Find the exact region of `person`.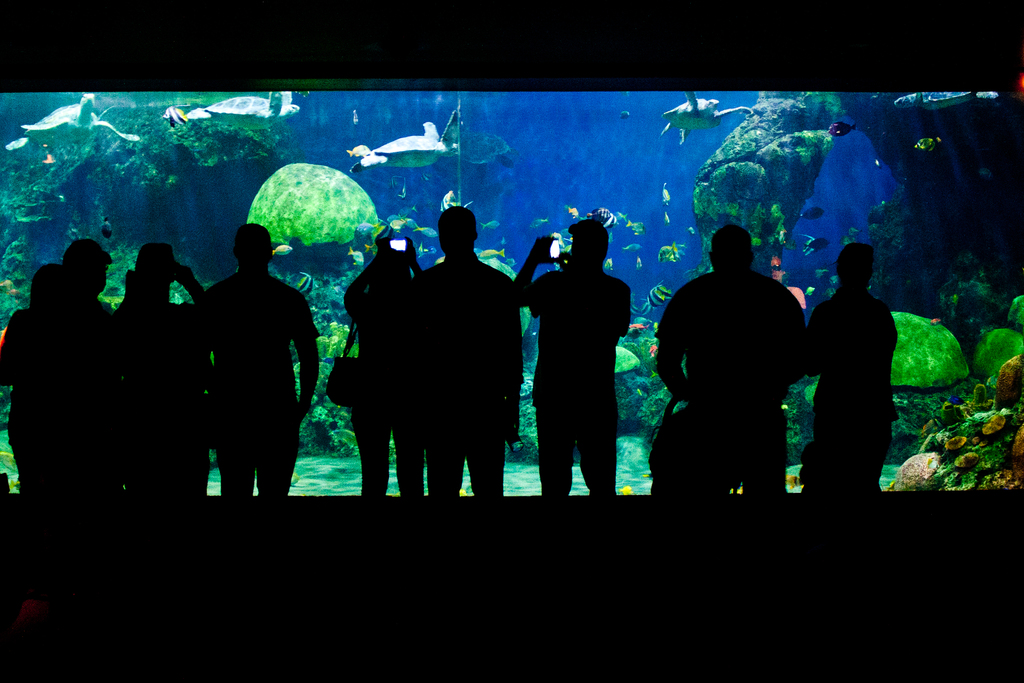
Exact region: <bbox>193, 225, 324, 501</bbox>.
